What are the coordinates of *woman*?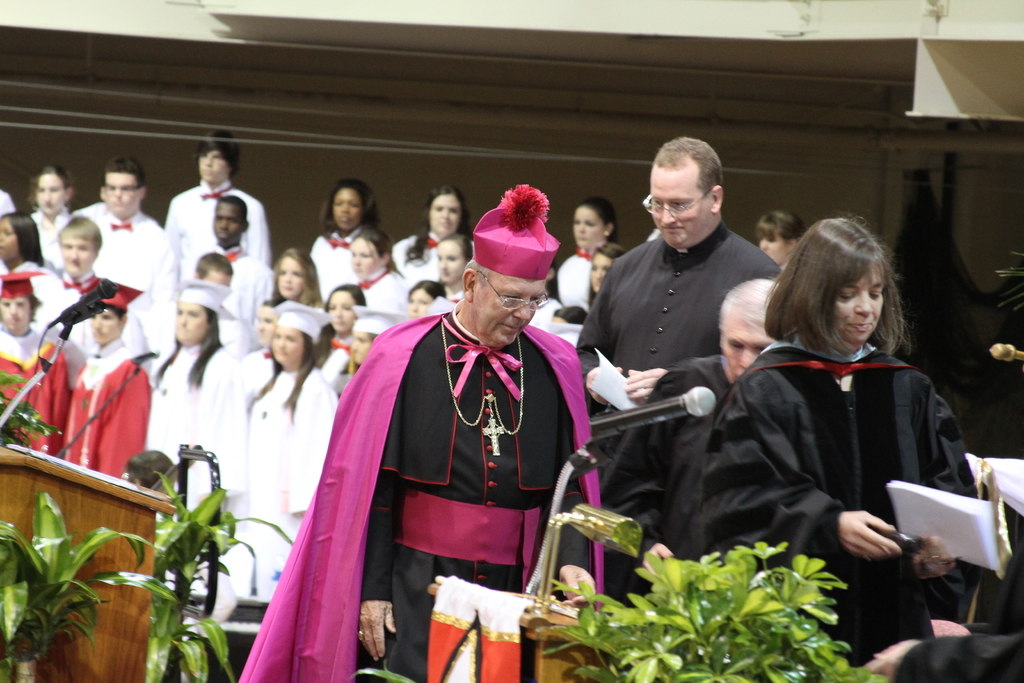
0/213/45/328.
